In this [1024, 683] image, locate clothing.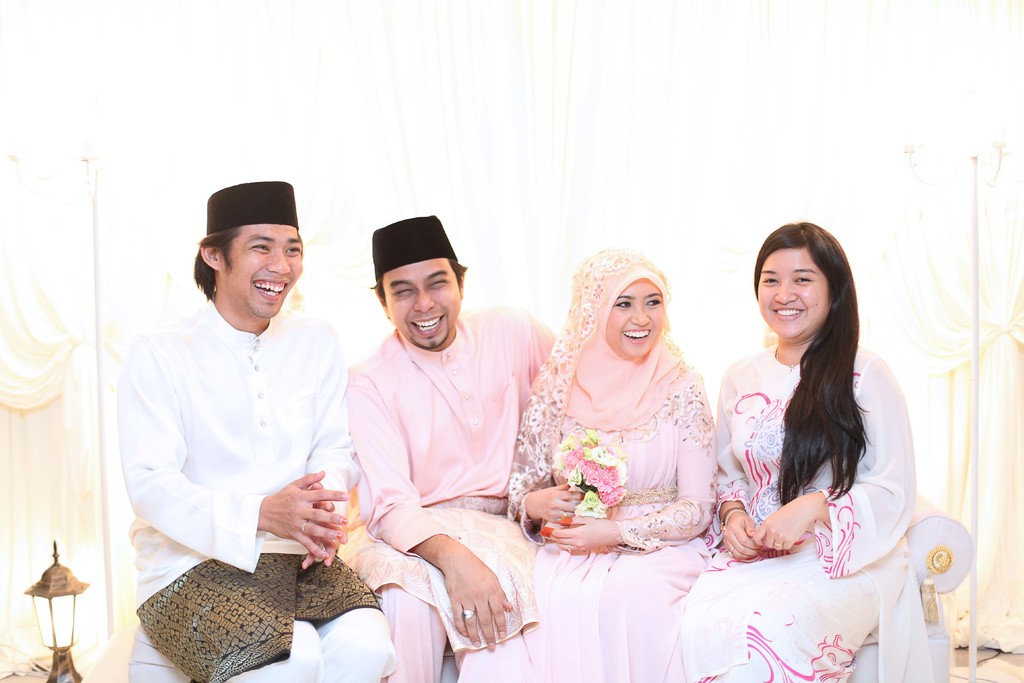
Bounding box: bbox(118, 283, 399, 682).
